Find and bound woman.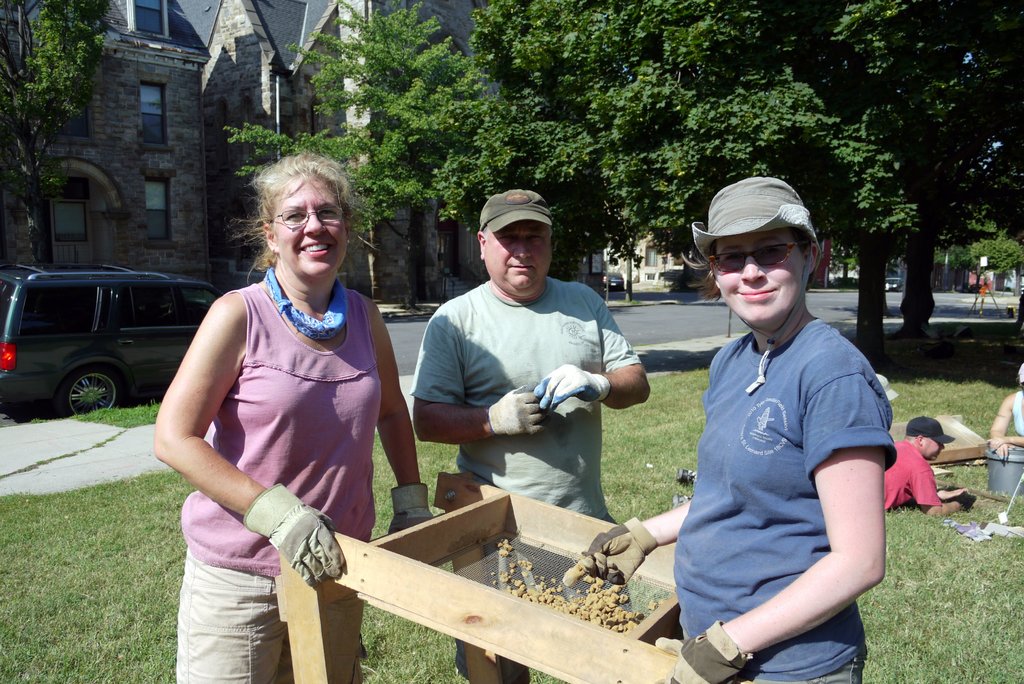
Bound: (x1=561, y1=177, x2=898, y2=683).
